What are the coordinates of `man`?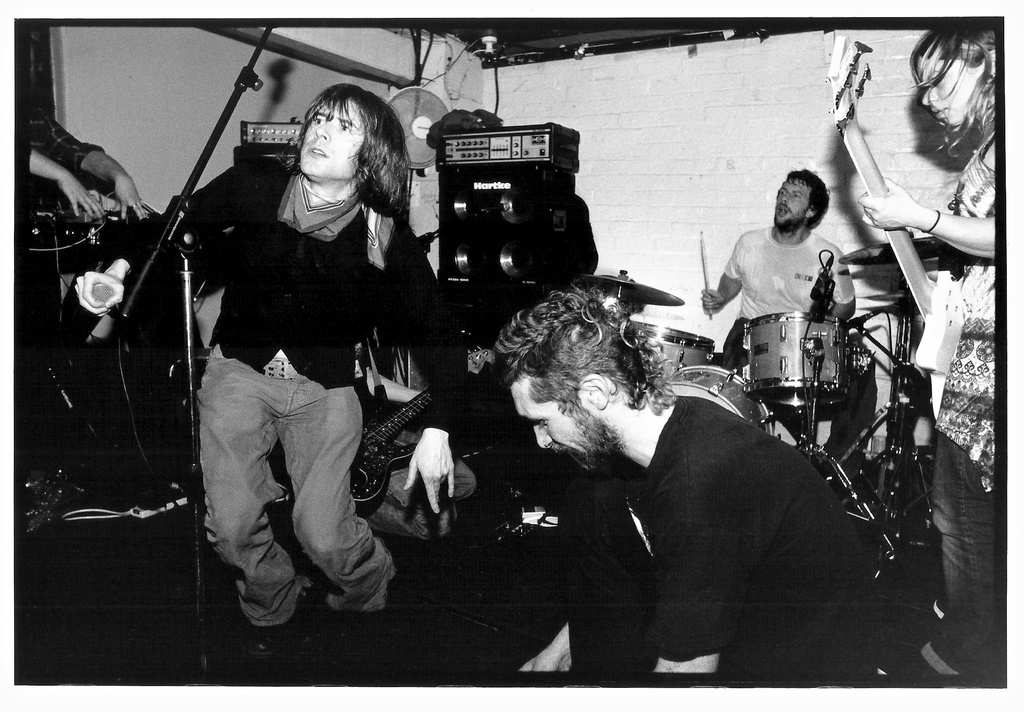
x1=700 y1=168 x2=856 y2=477.
